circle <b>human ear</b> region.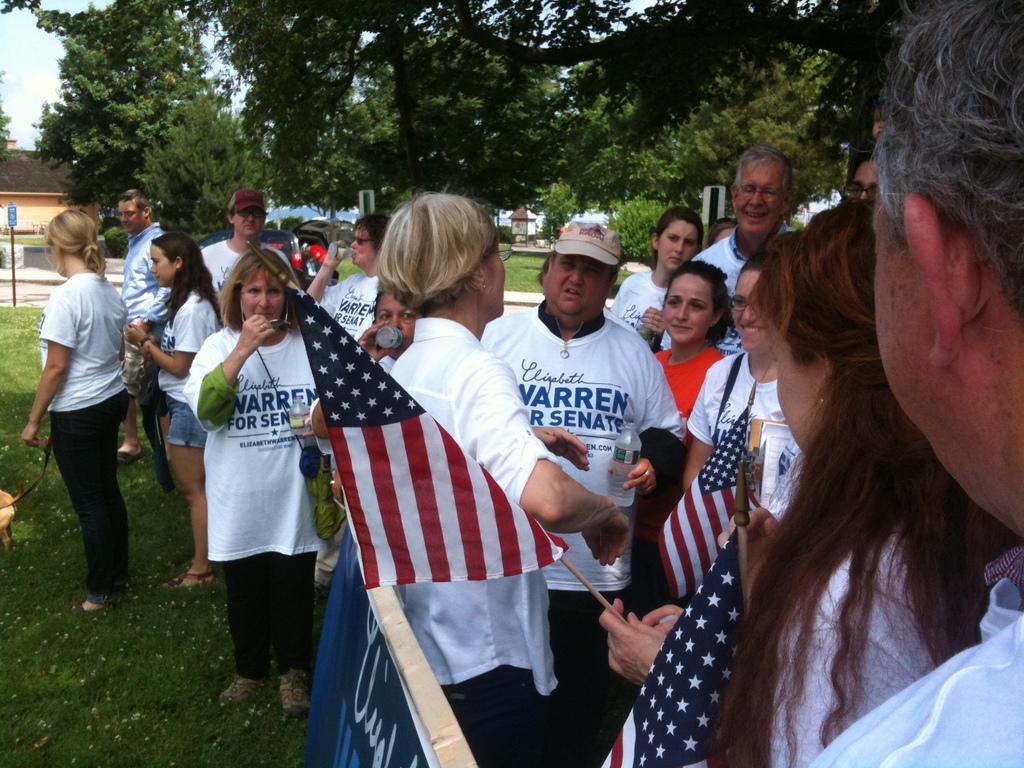
Region: 472:264:486:294.
